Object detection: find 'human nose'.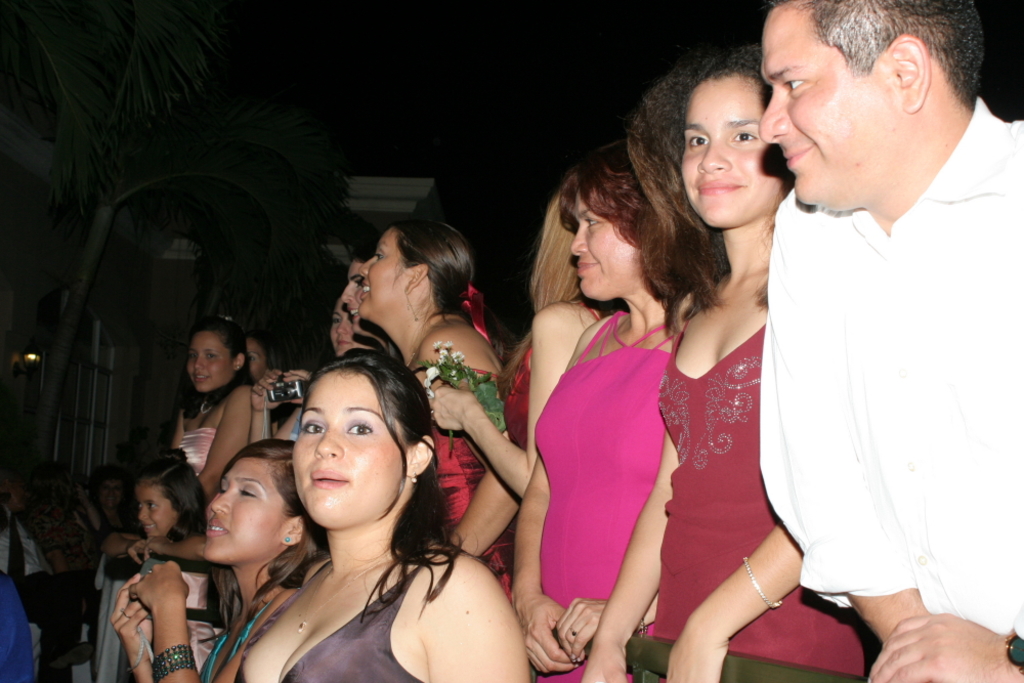
309/427/344/459.
